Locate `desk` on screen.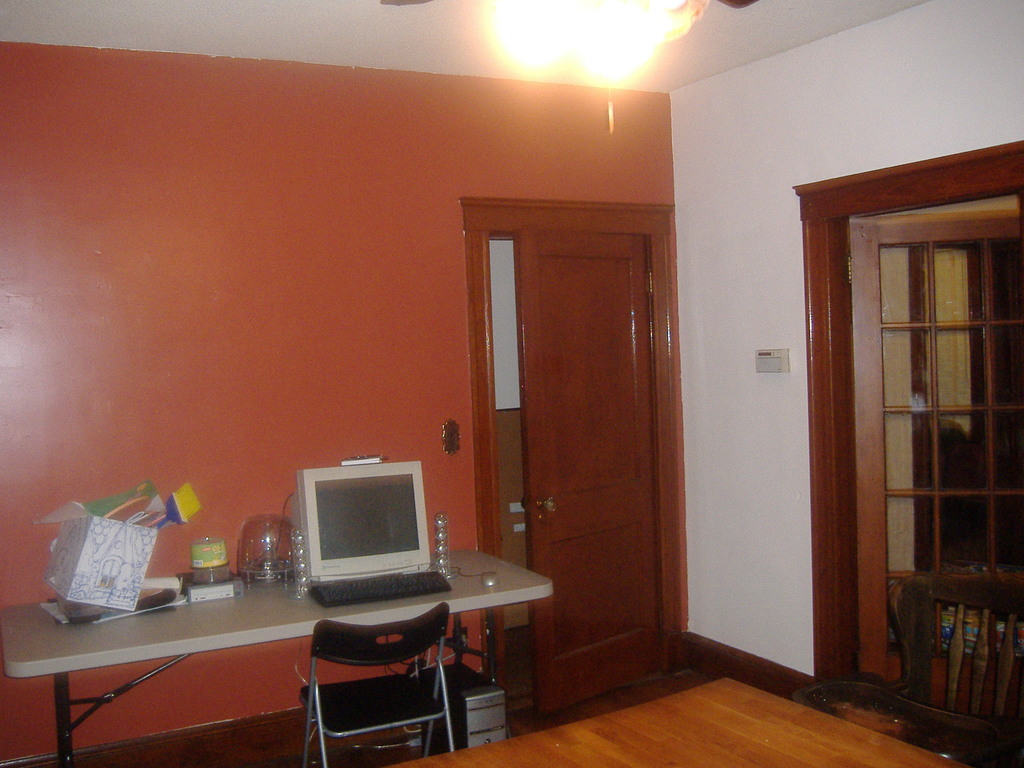
On screen at pyautogui.locateOnScreen(4, 548, 555, 760).
